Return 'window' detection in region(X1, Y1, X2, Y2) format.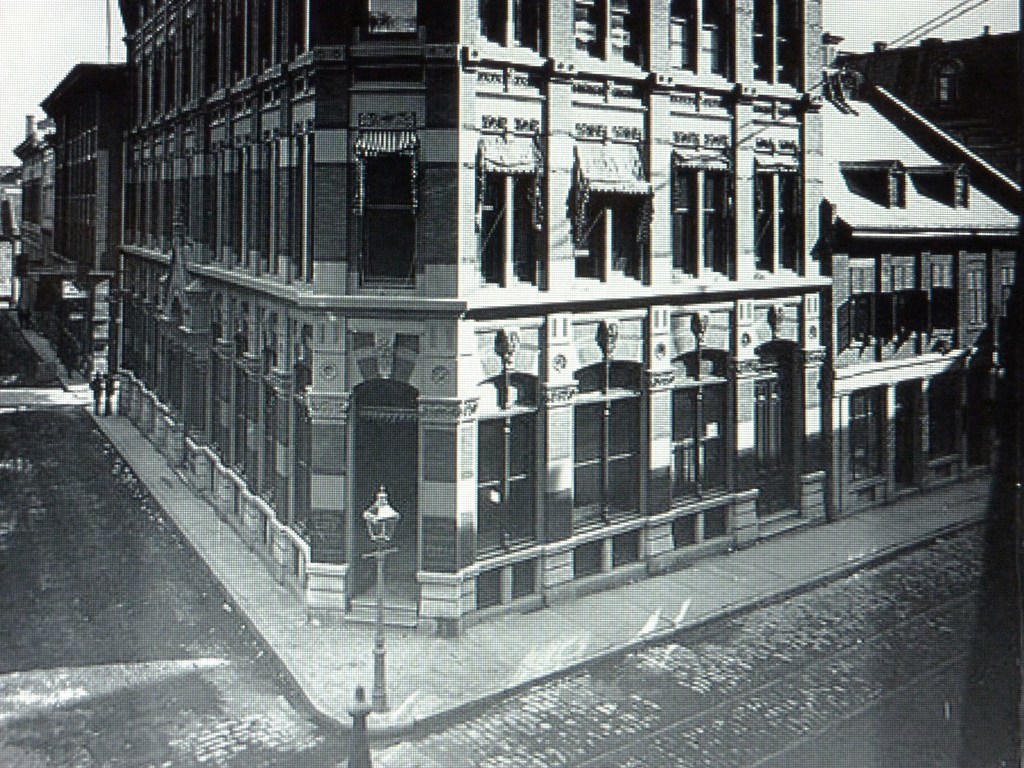
region(755, 164, 801, 282).
